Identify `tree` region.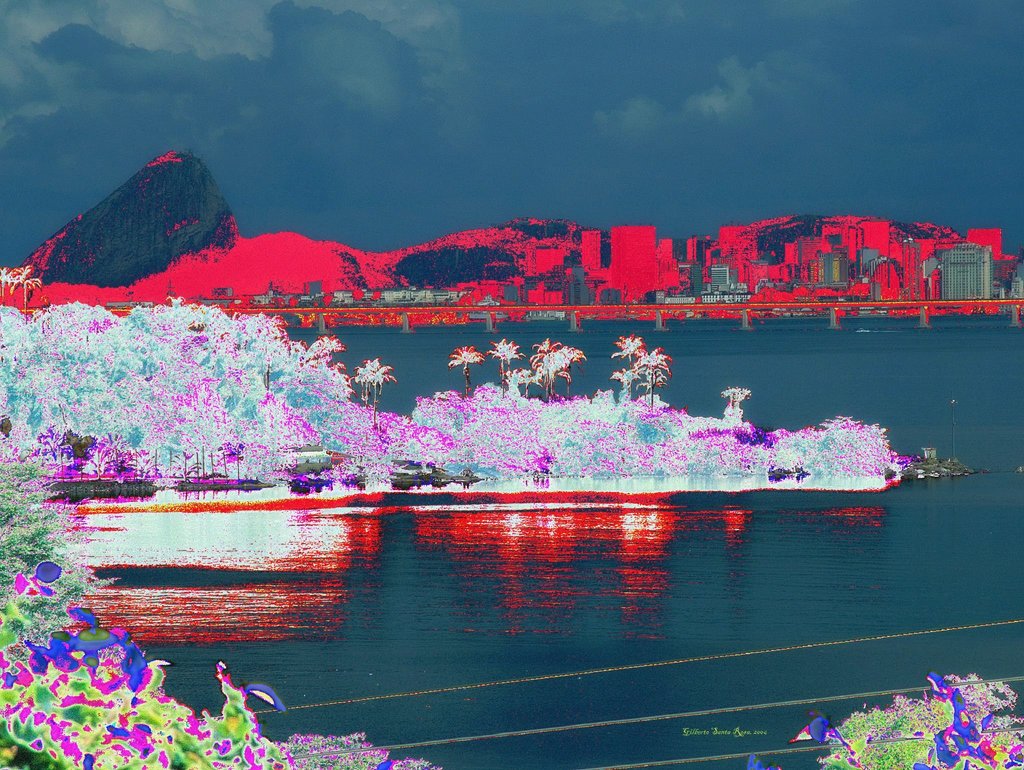
Region: 636,344,676,408.
